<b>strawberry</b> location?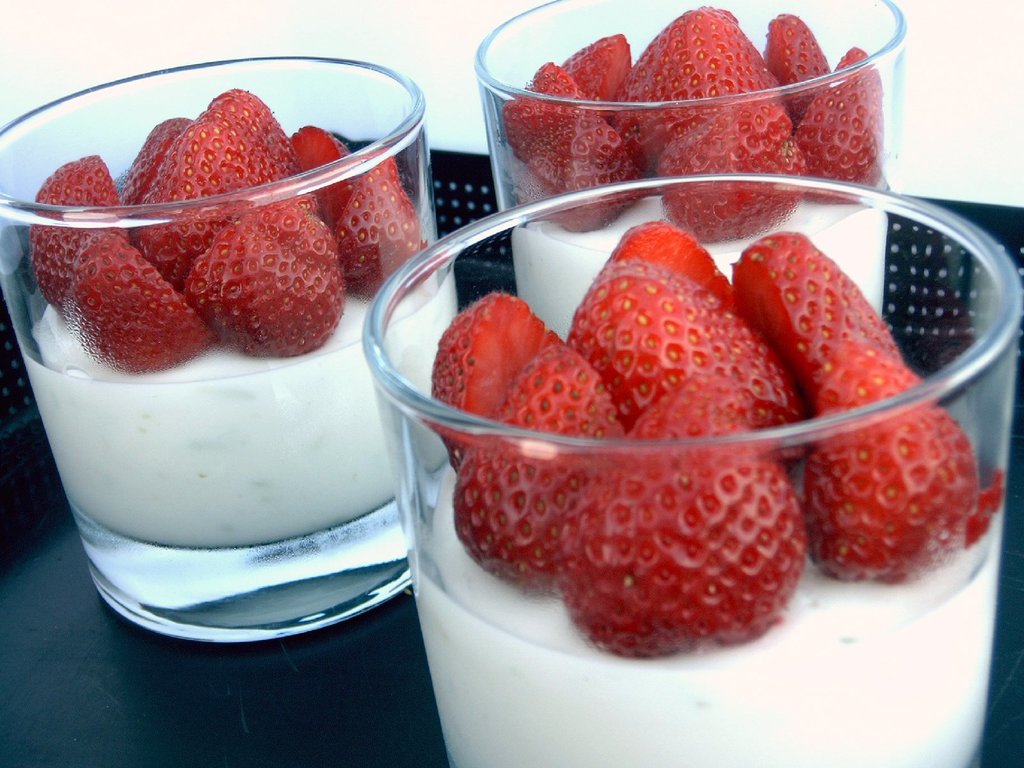
609 215 737 316
